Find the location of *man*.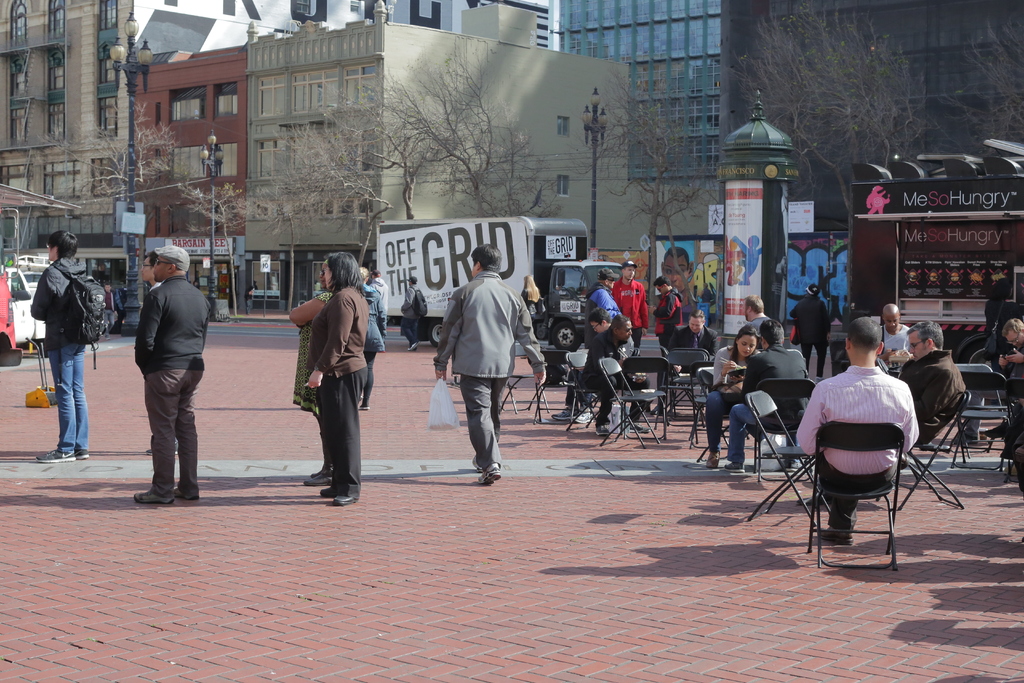
Location: (left=779, top=278, right=831, bottom=378).
